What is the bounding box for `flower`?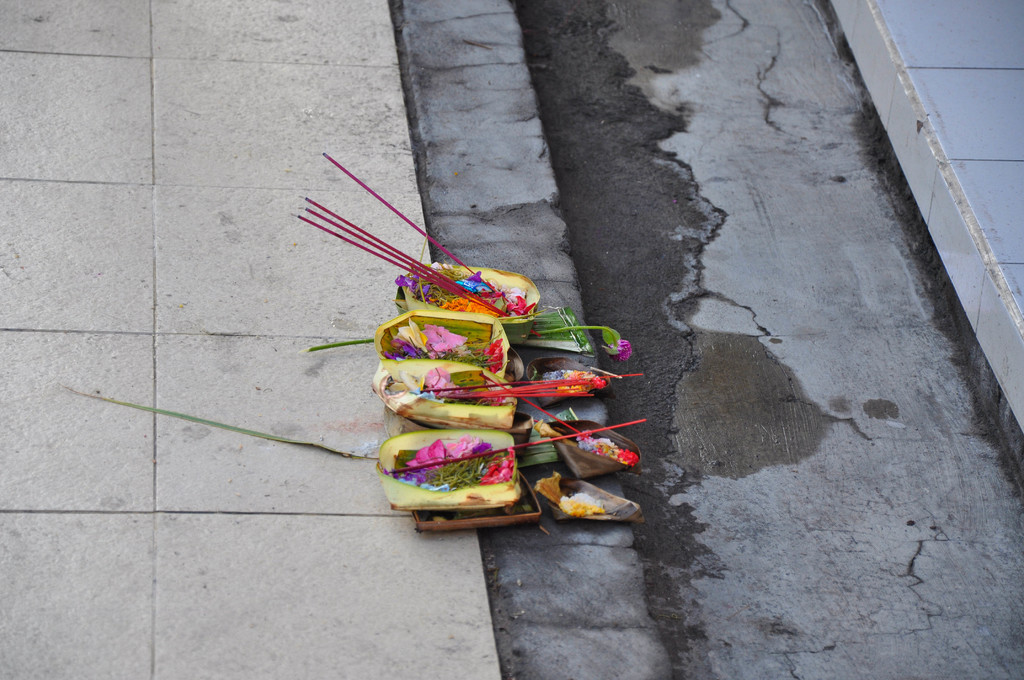
<region>609, 338, 634, 363</region>.
